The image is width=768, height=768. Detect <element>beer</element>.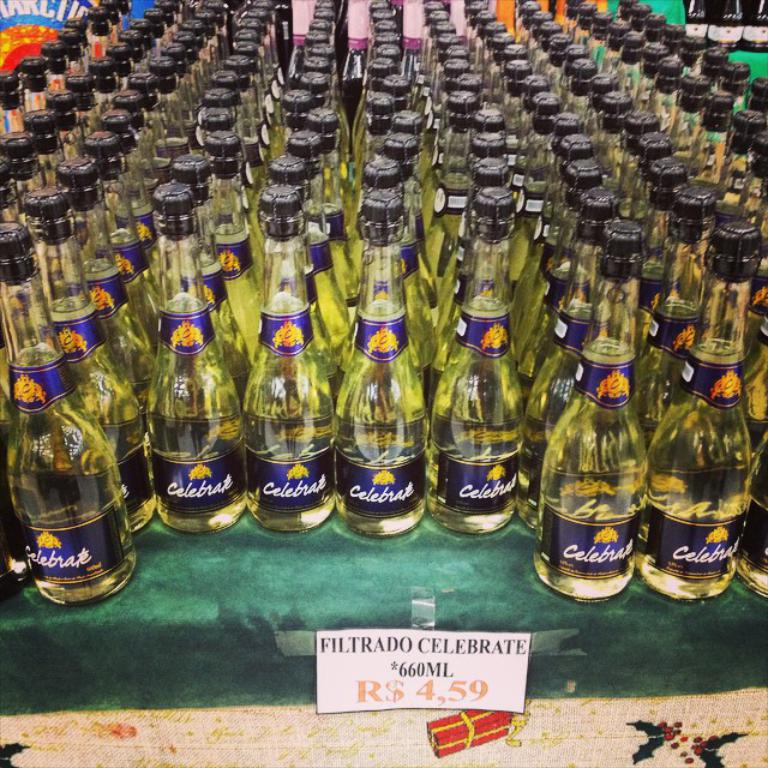
Detection: Rect(272, 146, 364, 302).
